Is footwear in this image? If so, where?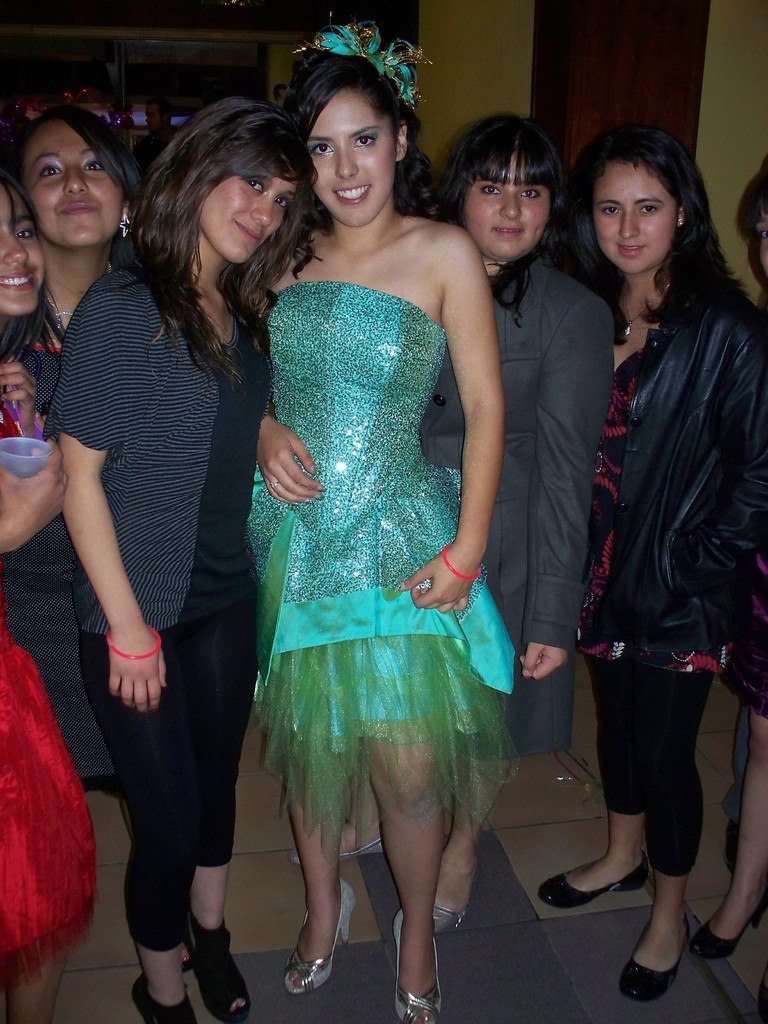
Yes, at crop(289, 827, 390, 865).
